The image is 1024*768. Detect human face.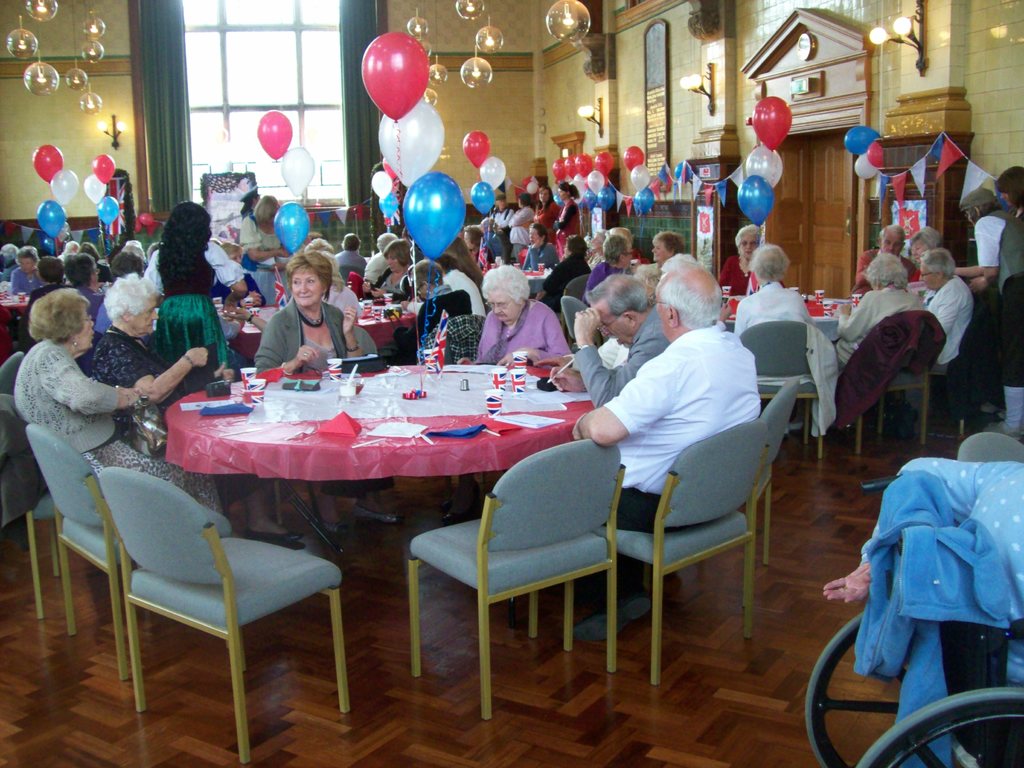
Detection: 564, 240, 573, 257.
